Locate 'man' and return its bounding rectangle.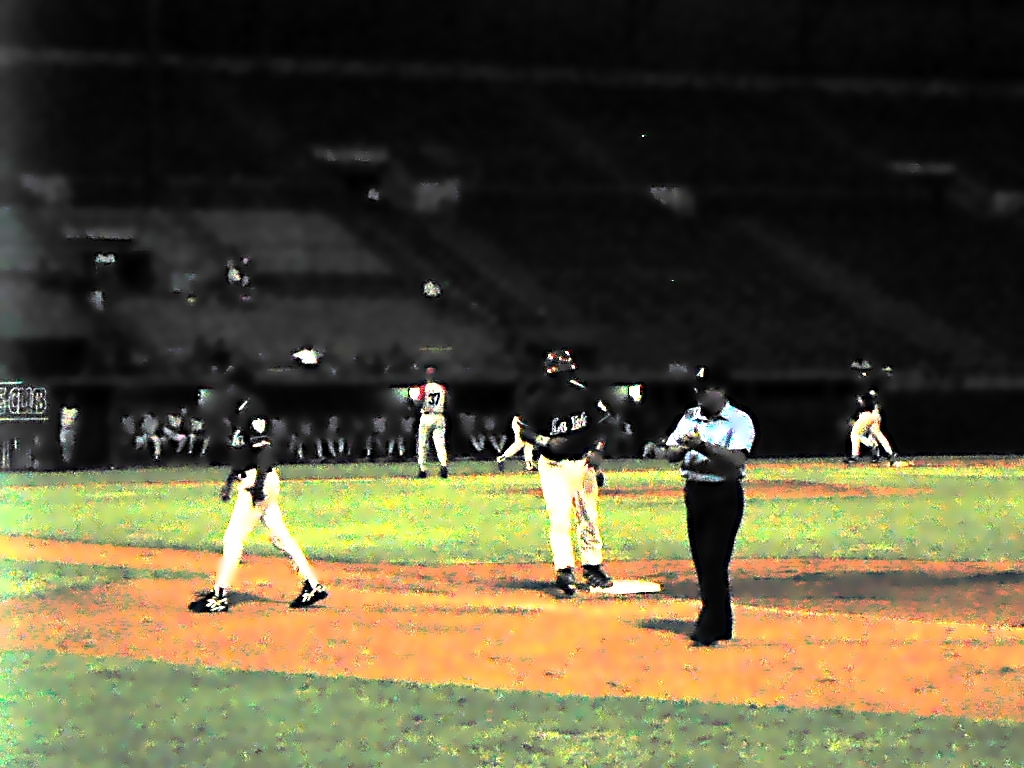
box=[661, 384, 762, 629].
